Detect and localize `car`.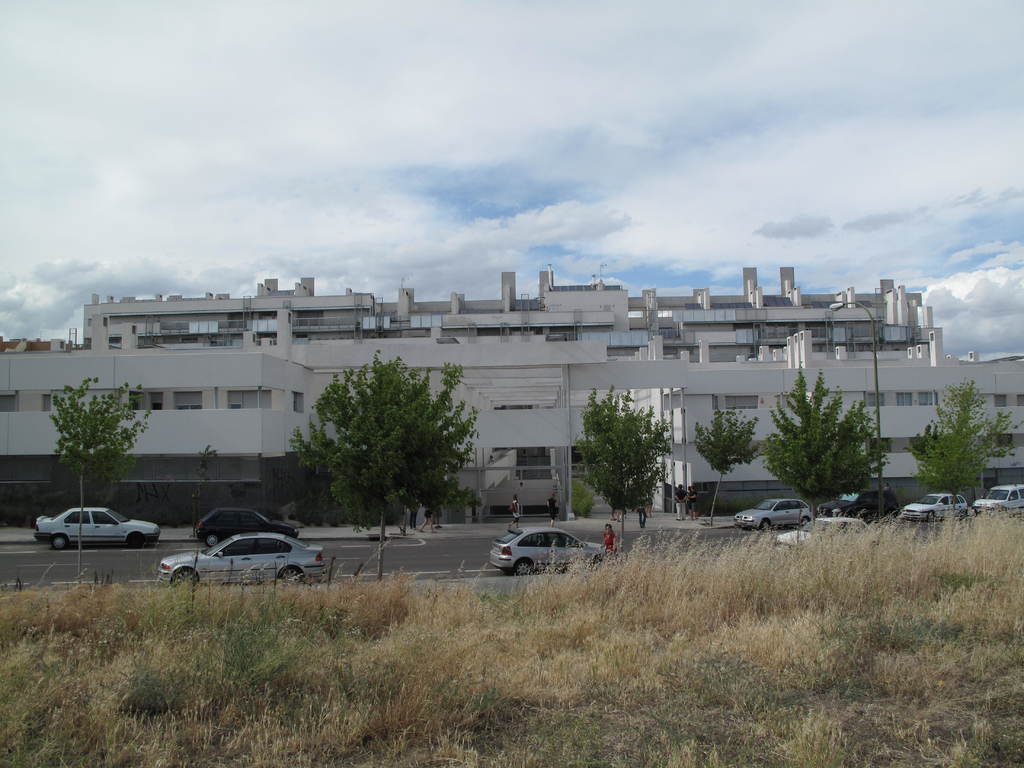
Localized at pyautogui.locateOnScreen(771, 513, 868, 547).
